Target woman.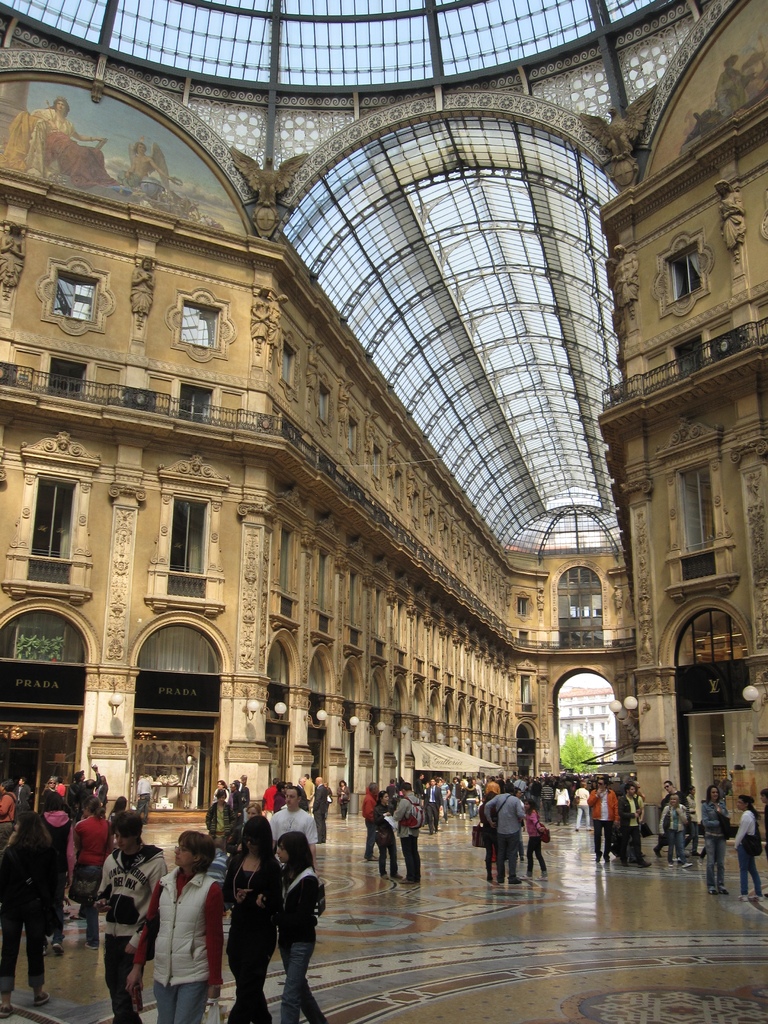
Target region: BBox(71, 796, 108, 952).
